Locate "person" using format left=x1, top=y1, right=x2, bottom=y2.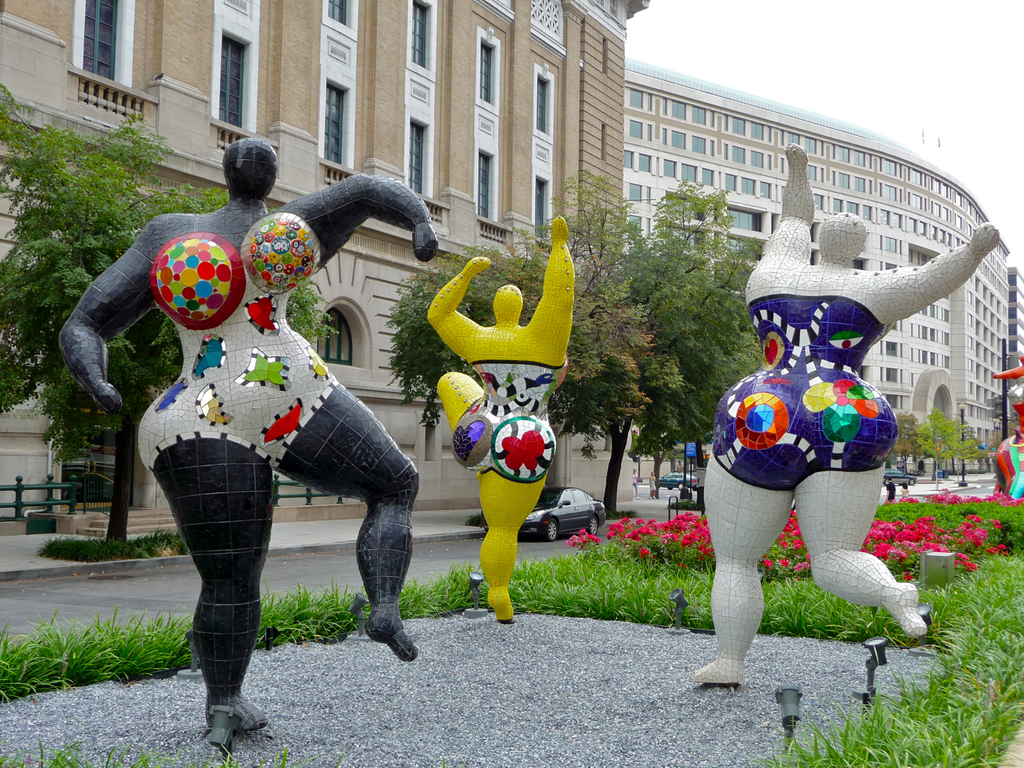
left=55, top=136, right=436, bottom=754.
